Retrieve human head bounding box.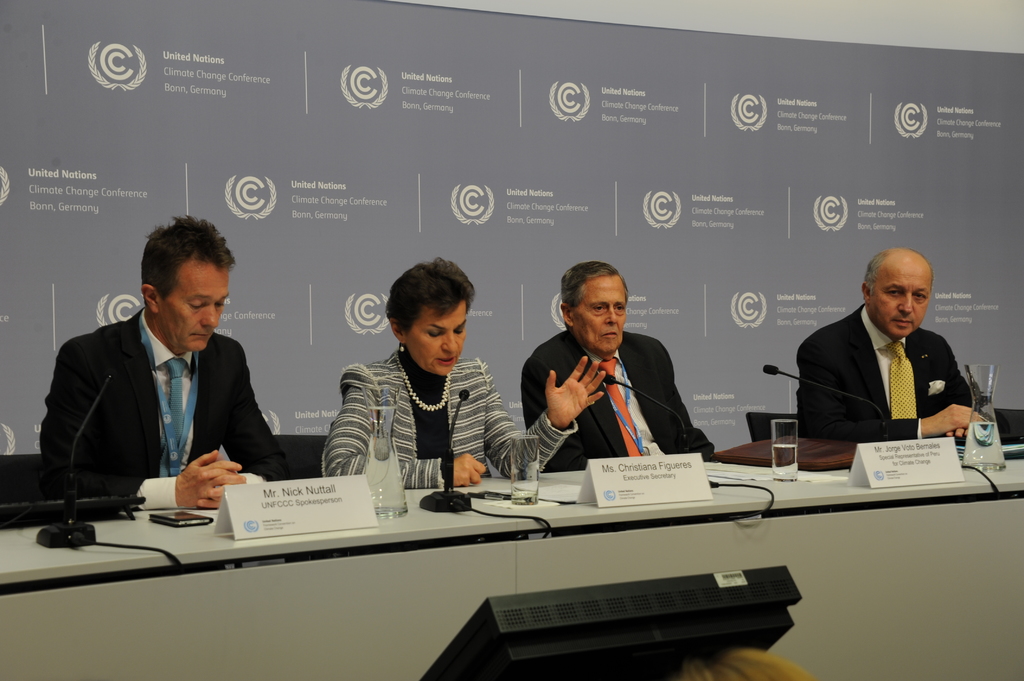
Bounding box: [left=137, top=217, right=232, bottom=357].
